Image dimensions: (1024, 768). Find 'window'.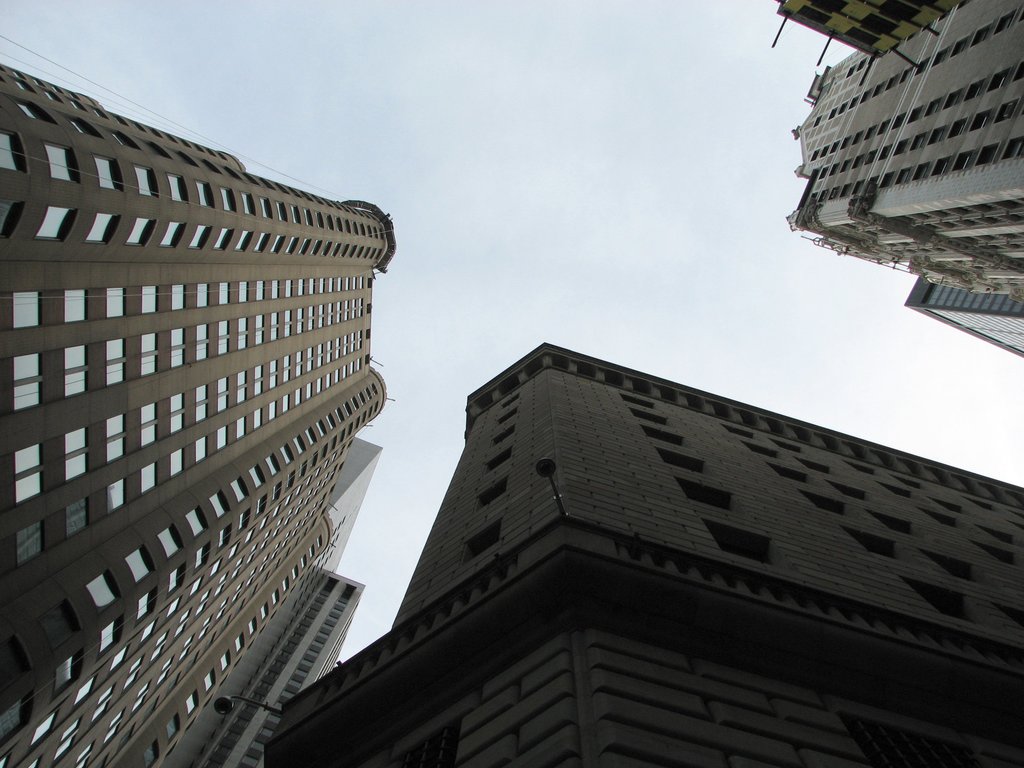
[left=13, top=440, right=40, bottom=505].
